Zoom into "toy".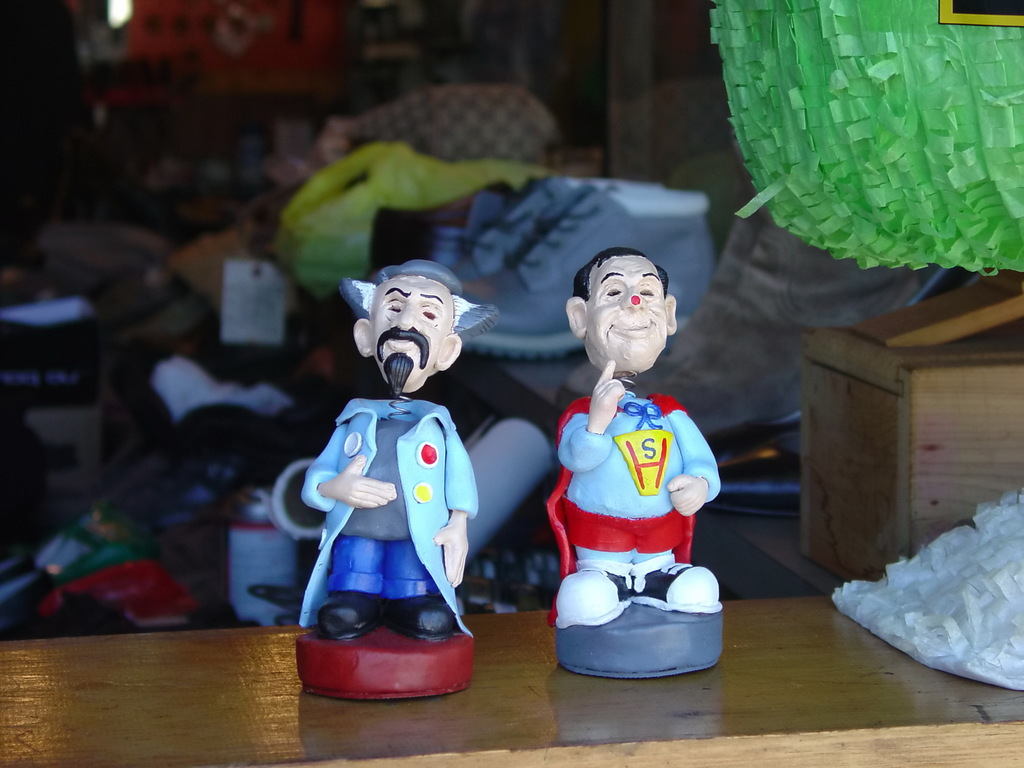
Zoom target: (543, 250, 724, 681).
